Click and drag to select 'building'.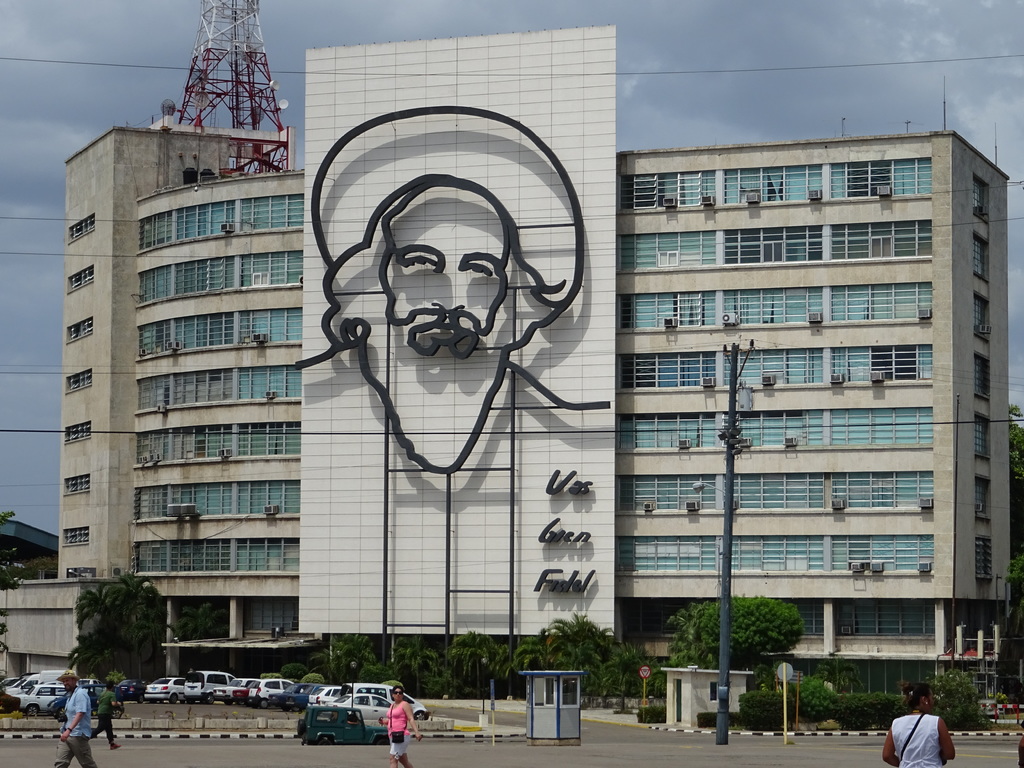
Selection: 0,518,58,584.
